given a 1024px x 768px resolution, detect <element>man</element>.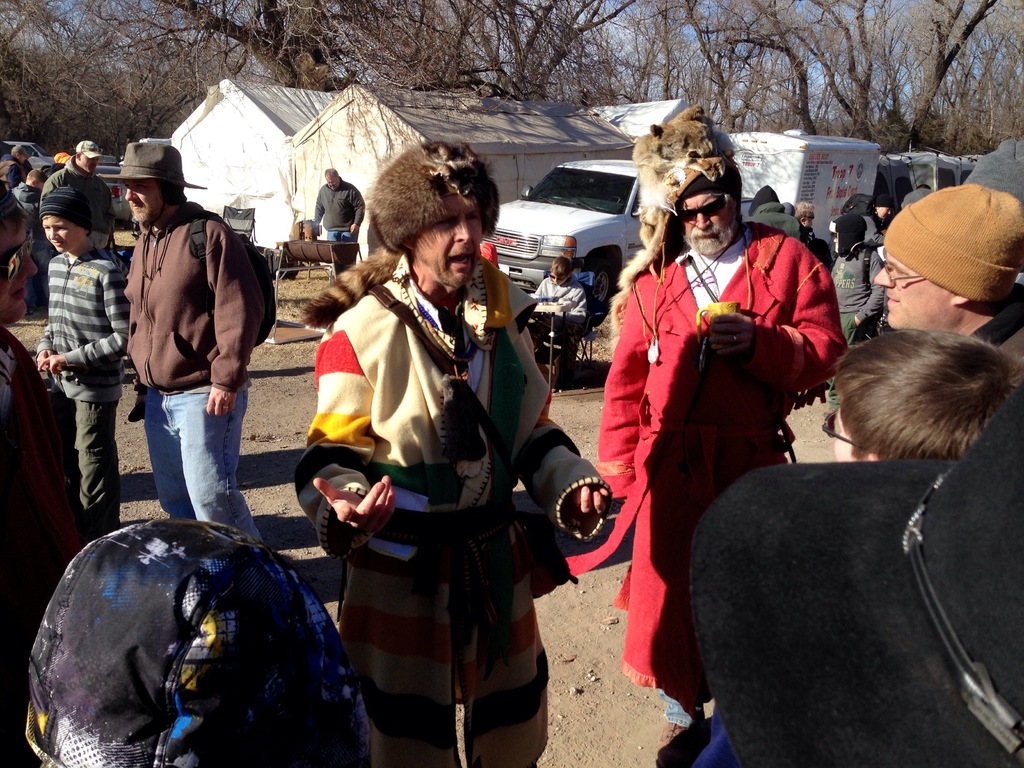
(101,149,264,564).
